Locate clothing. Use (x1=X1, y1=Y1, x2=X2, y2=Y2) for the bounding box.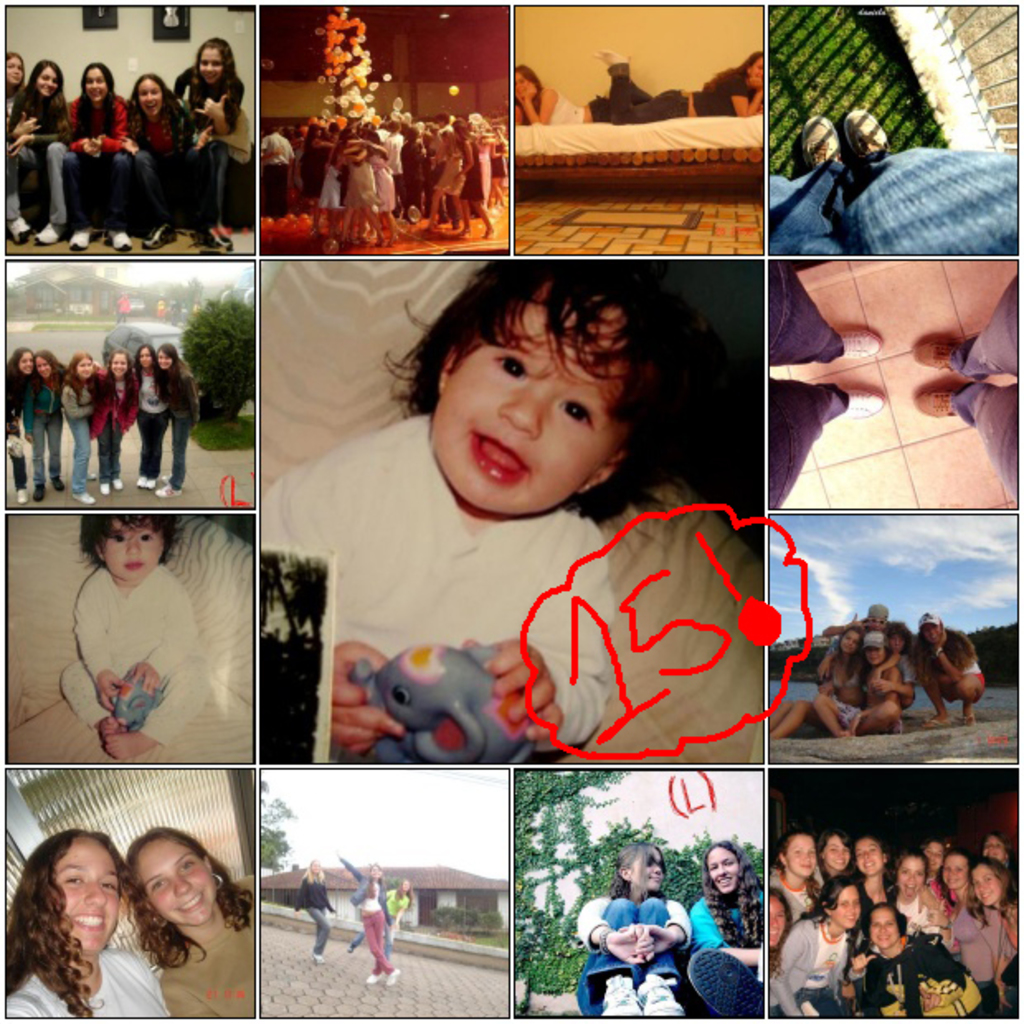
(x1=689, y1=889, x2=768, y2=951).
